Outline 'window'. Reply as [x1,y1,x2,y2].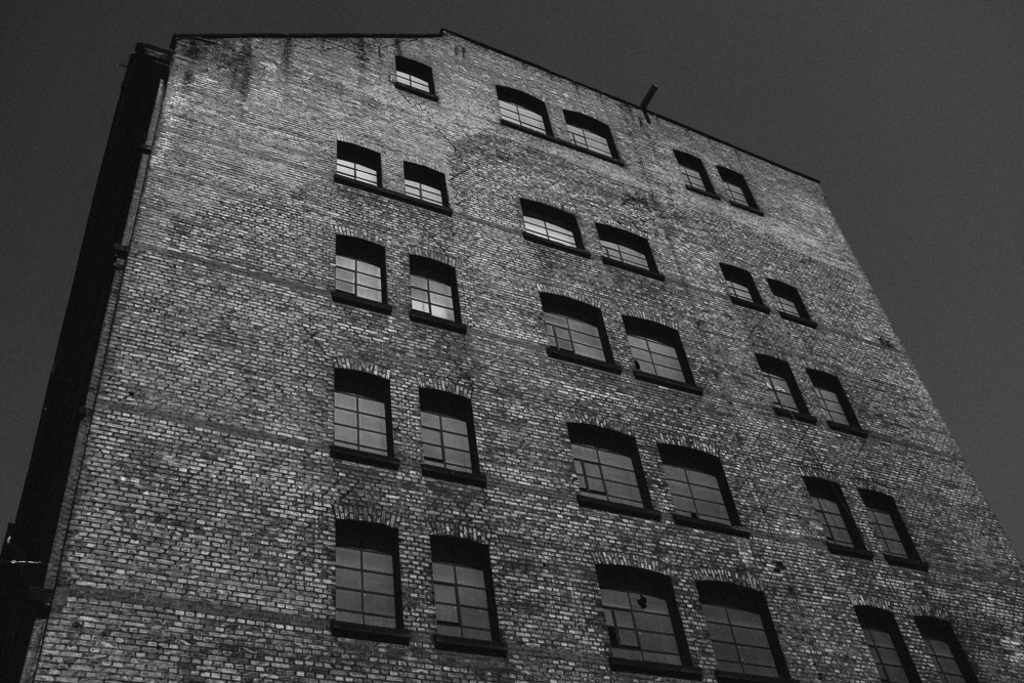
[597,218,667,281].
